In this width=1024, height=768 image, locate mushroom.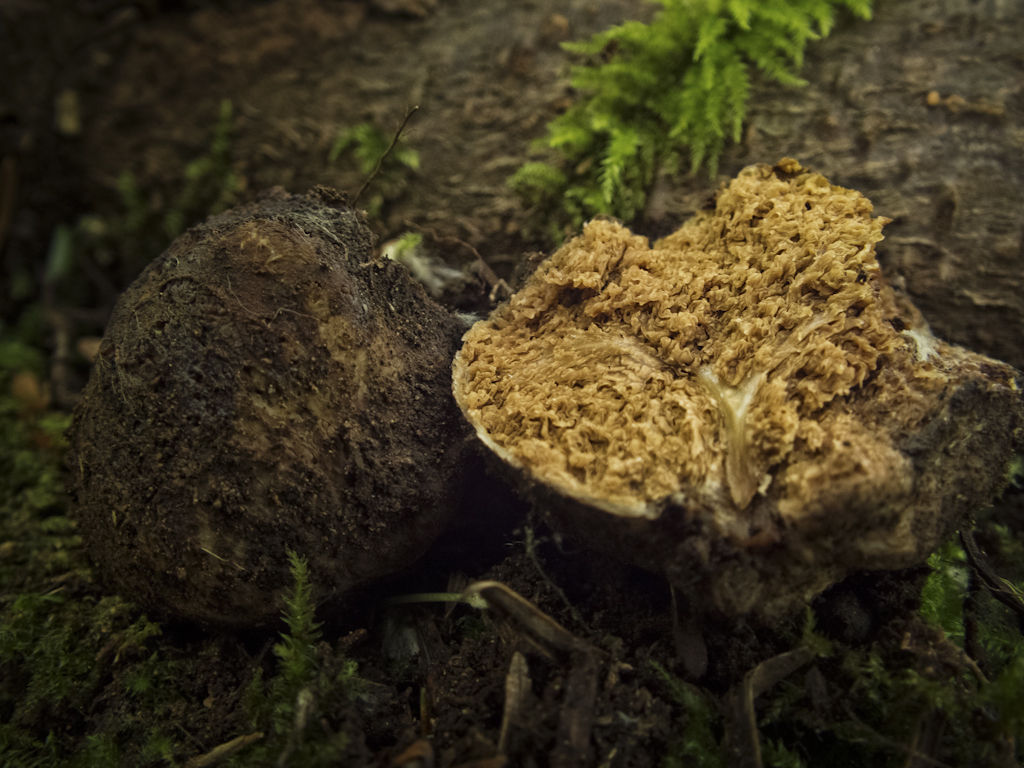
Bounding box: [x1=73, y1=135, x2=628, y2=683].
